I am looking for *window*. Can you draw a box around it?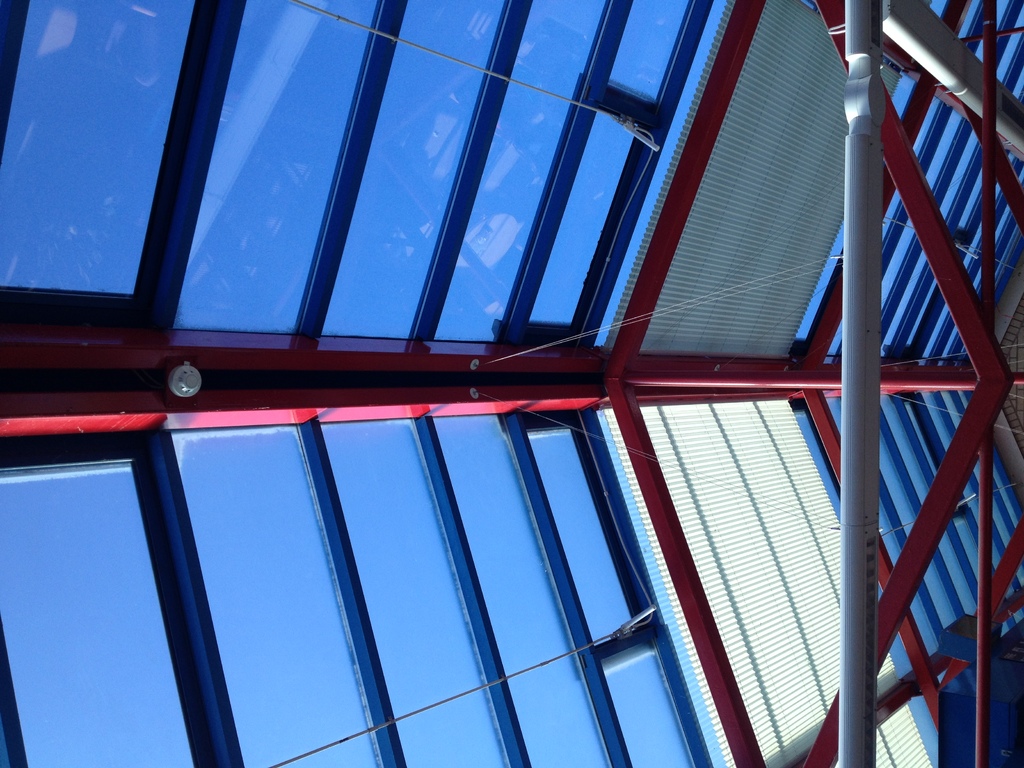
Sure, the bounding box is box(321, 0, 508, 339).
